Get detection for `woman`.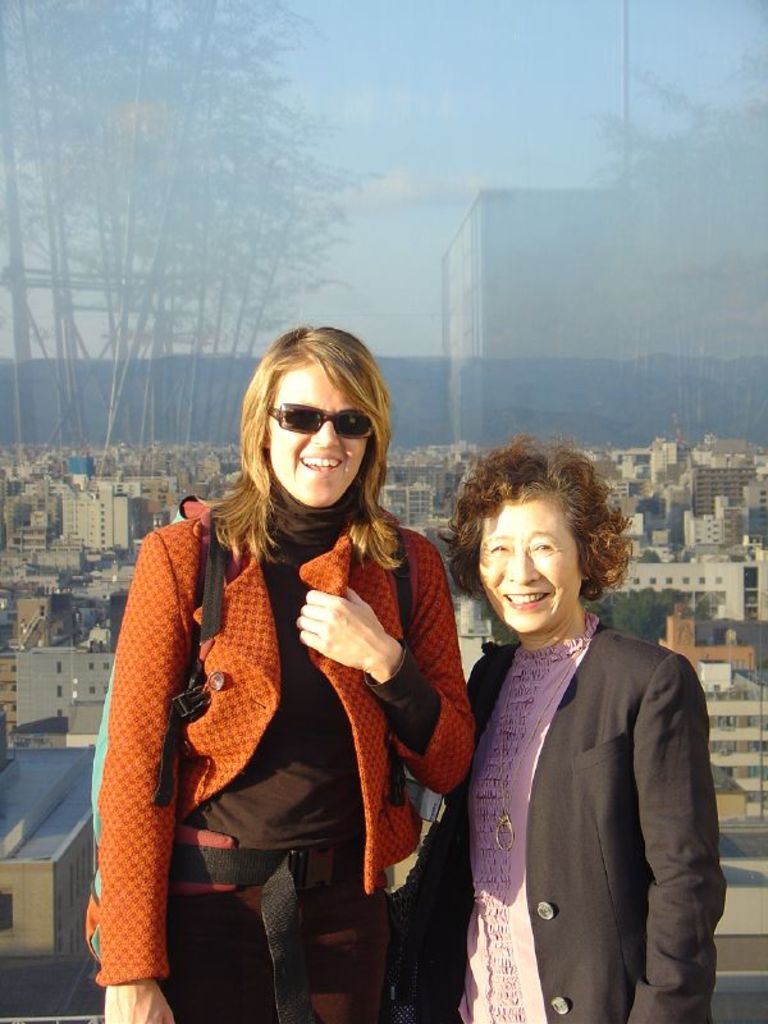
Detection: 91,329,476,1023.
